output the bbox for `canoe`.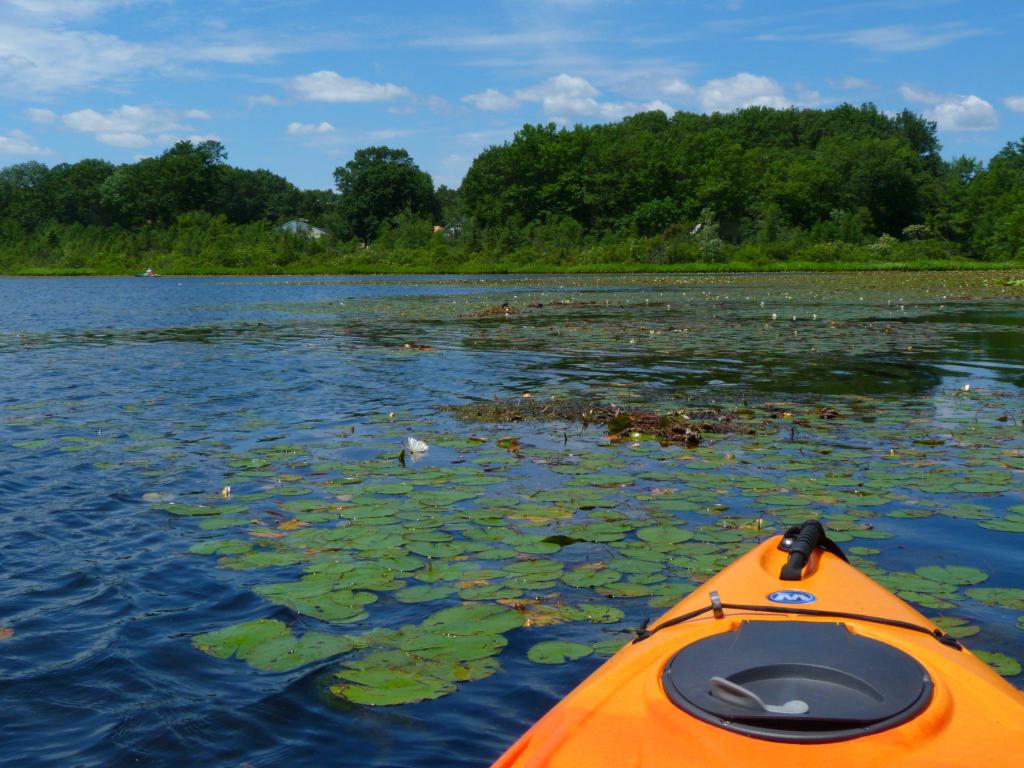
left=556, top=538, right=1005, bottom=767.
